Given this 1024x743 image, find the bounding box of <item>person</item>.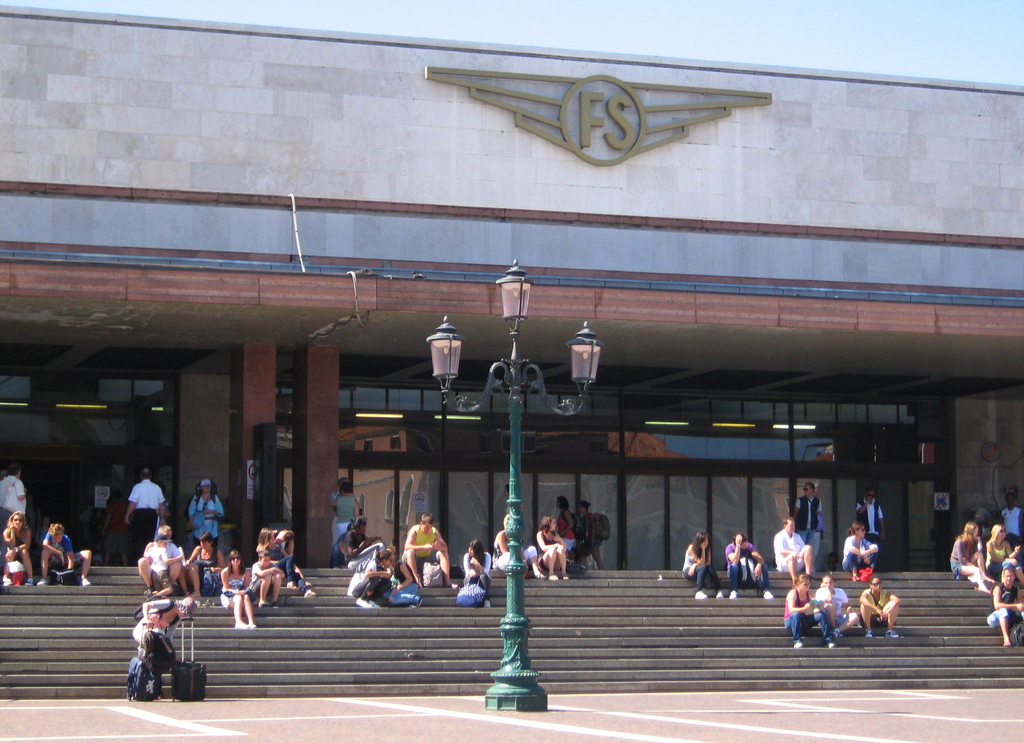
pyautogui.locateOnScreen(534, 516, 570, 583).
